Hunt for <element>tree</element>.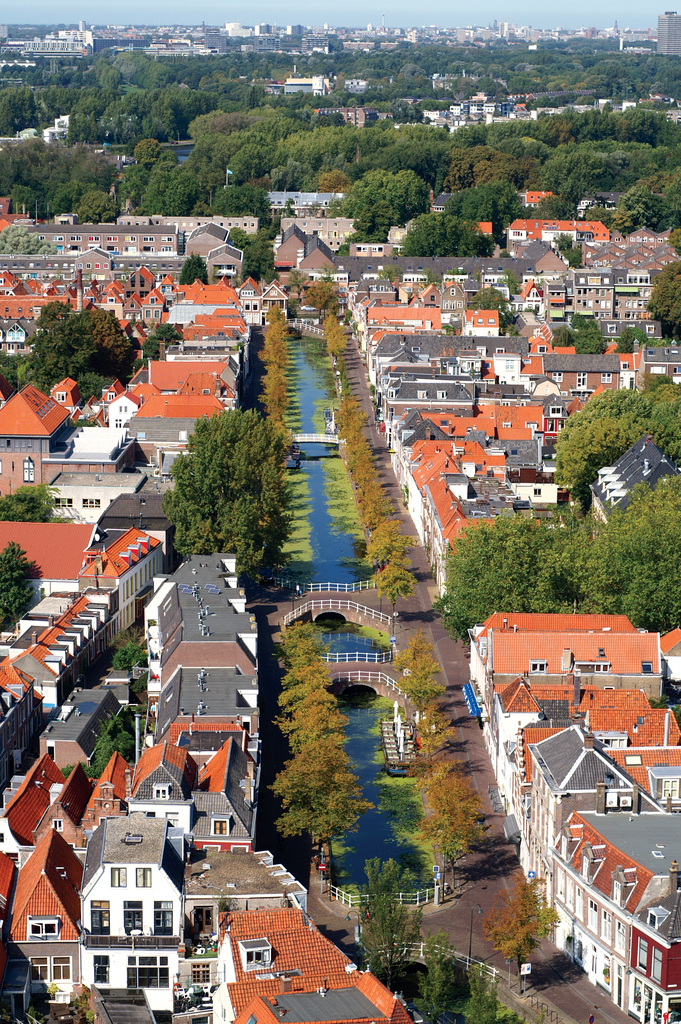
Hunted down at (482, 870, 561, 987).
